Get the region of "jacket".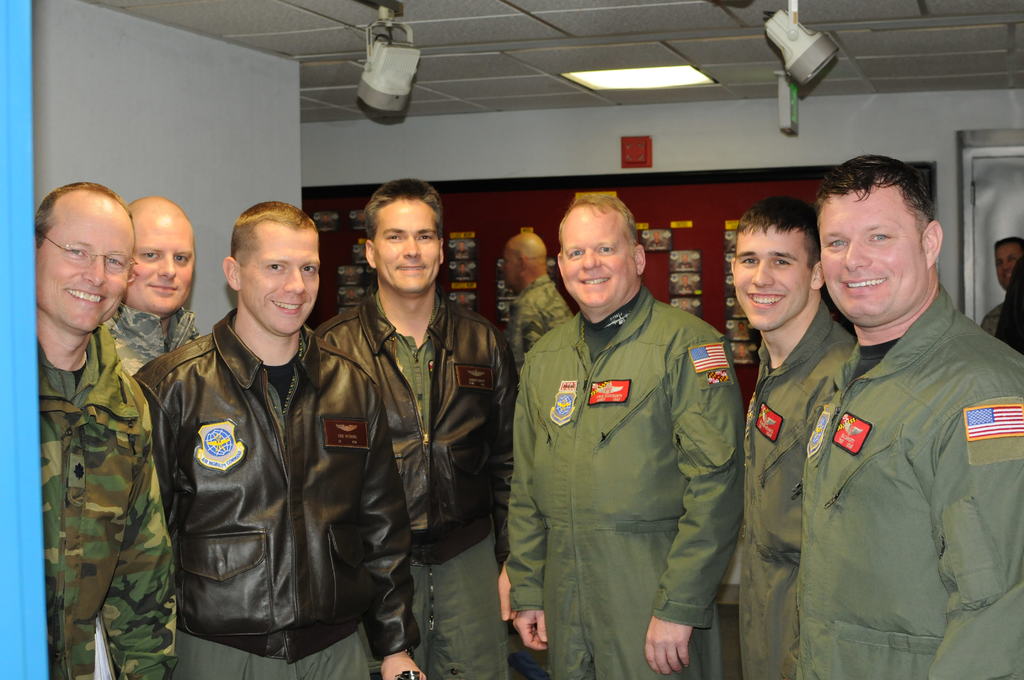
{"left": 136, "top": 255, "right": 371, "bottom": 653}.
